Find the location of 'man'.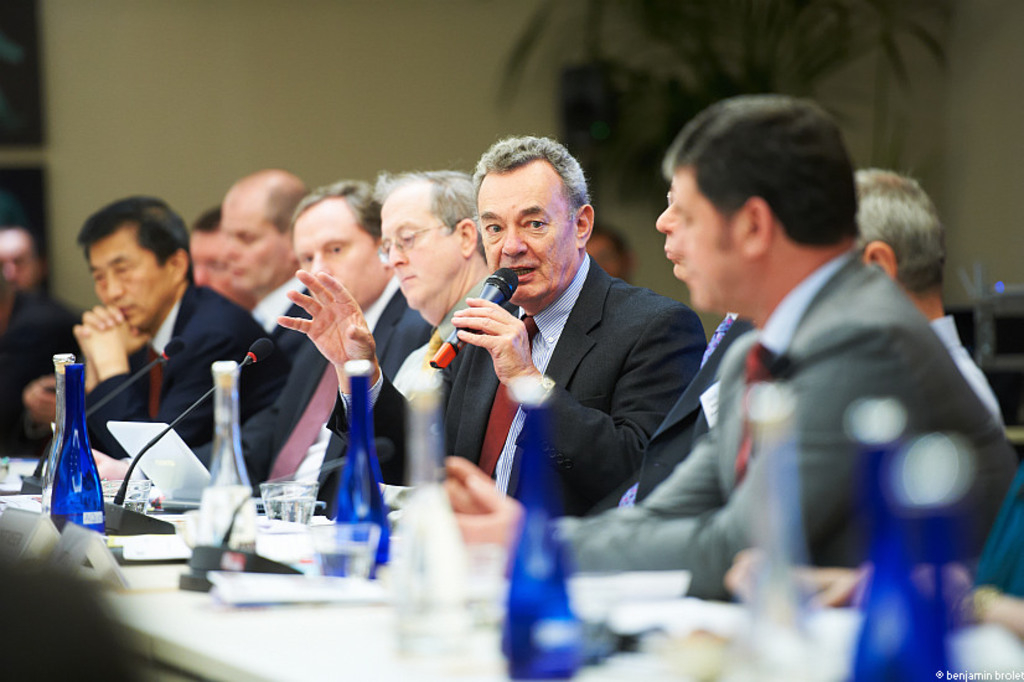
Location: (275, 160, 512, 529).
